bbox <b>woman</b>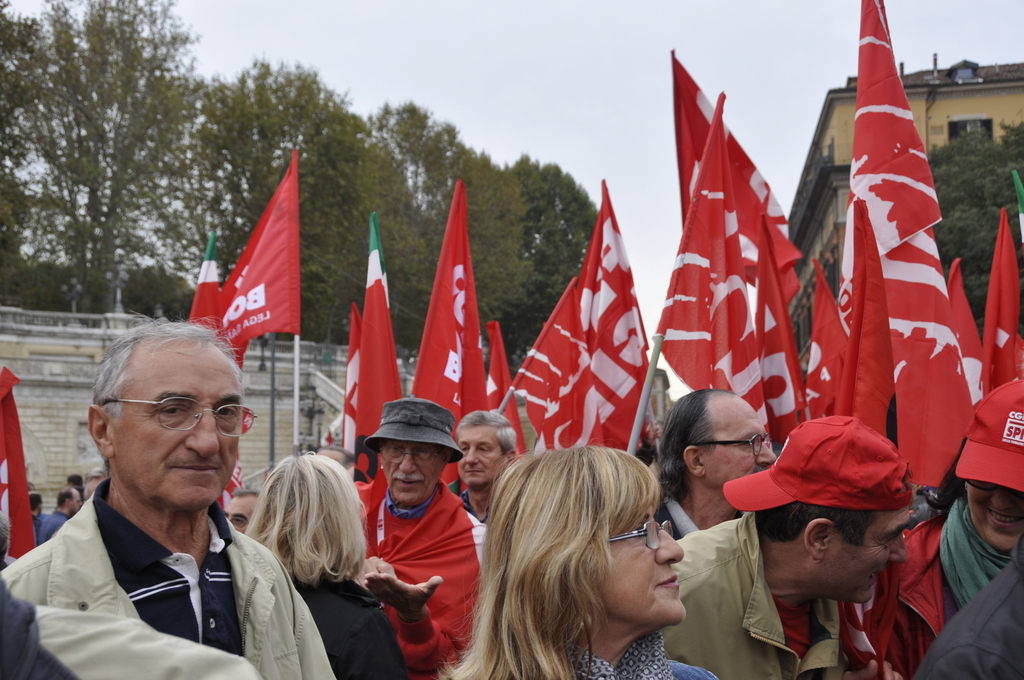
x1=437 y1=426 x2=736 y2=677
